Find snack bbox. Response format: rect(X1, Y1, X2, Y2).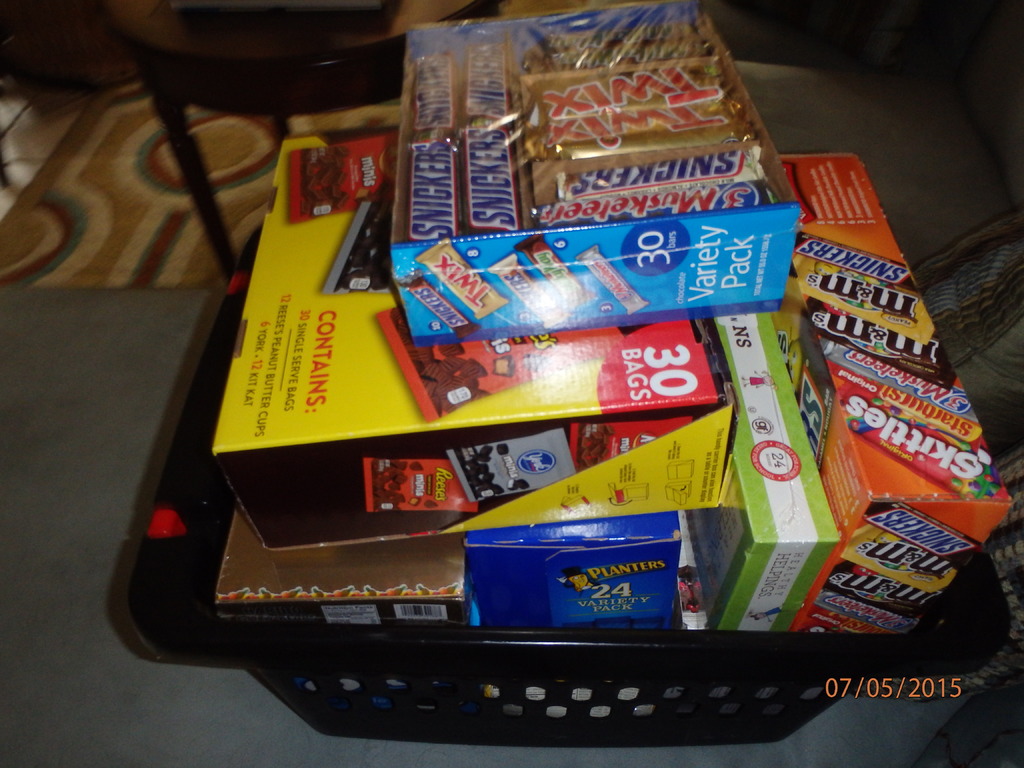
rect(133, 137, 1004, 732).
